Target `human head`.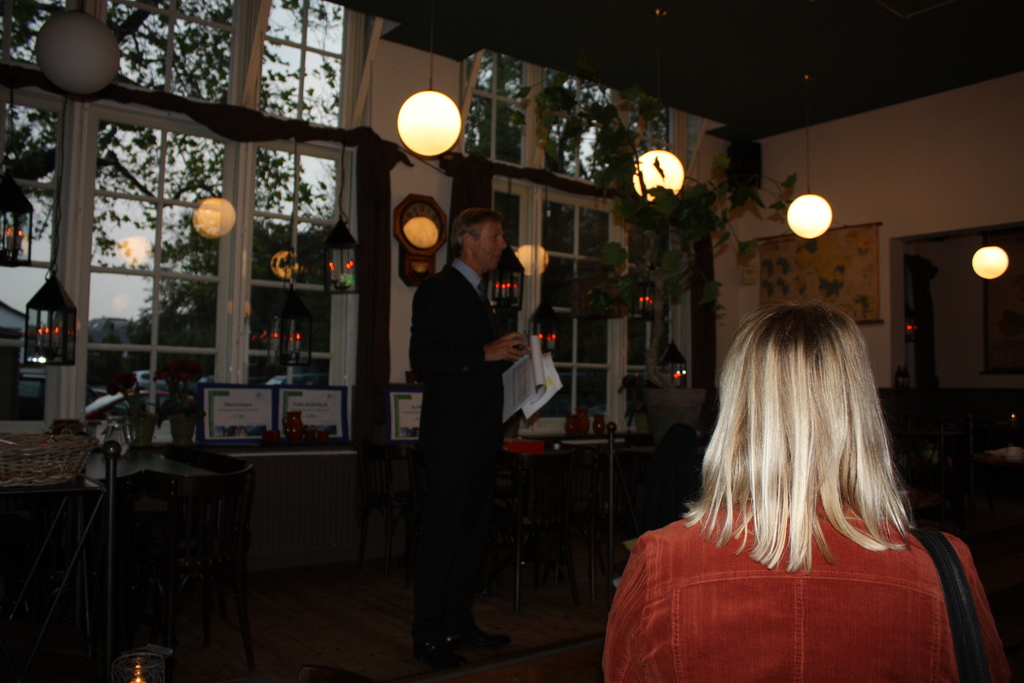
Target region: 707 321 899 523.
